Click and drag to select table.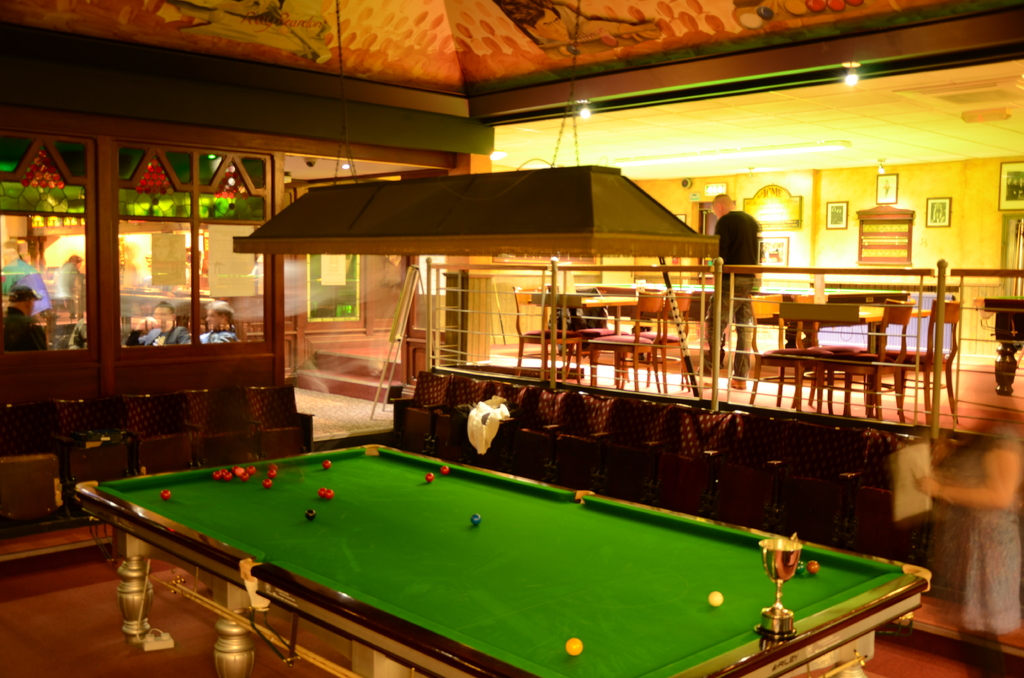
Selection: (x1=78, y1=446, x2=931, y2=677).
